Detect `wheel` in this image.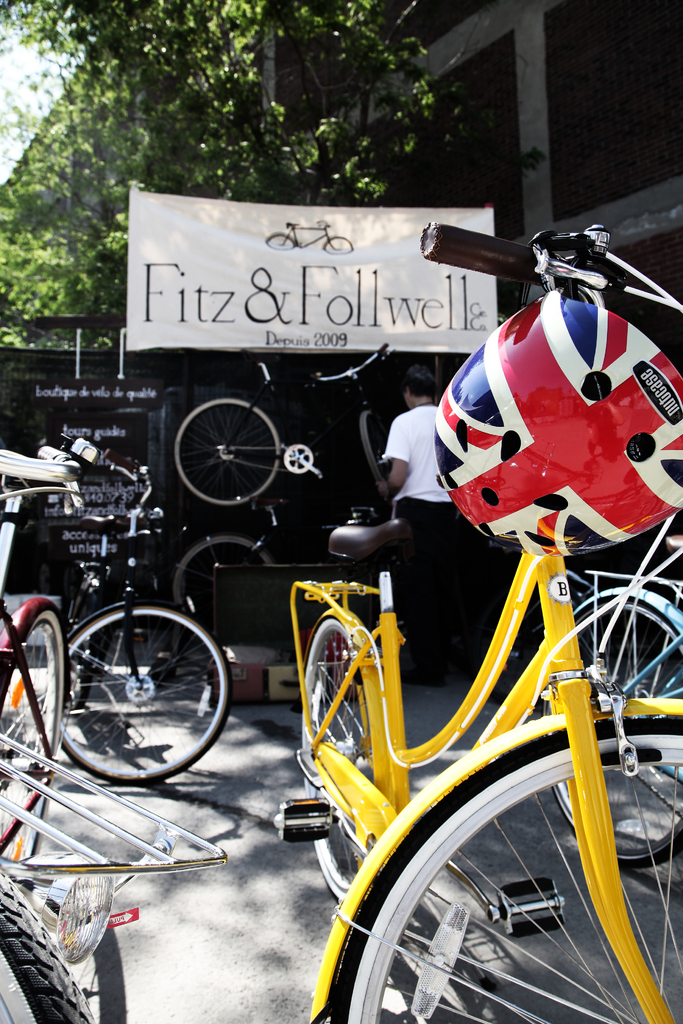
Detection: region(0, 609, 73, 865).
